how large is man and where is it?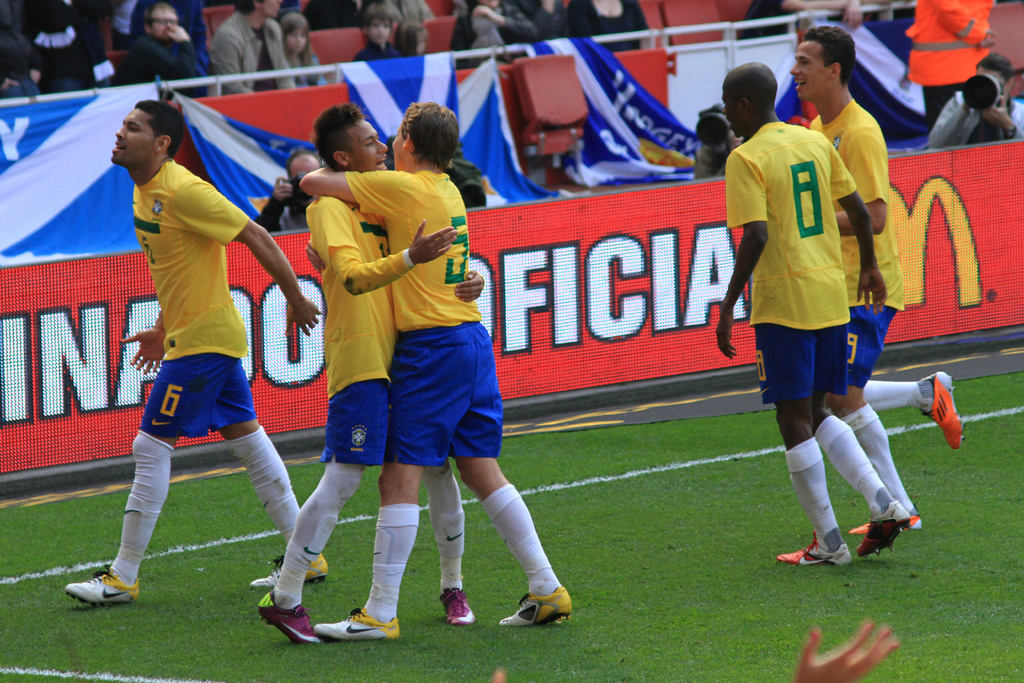
Bounding box: pyautogui.locateOnScreen(788, 22, 965, 539).
